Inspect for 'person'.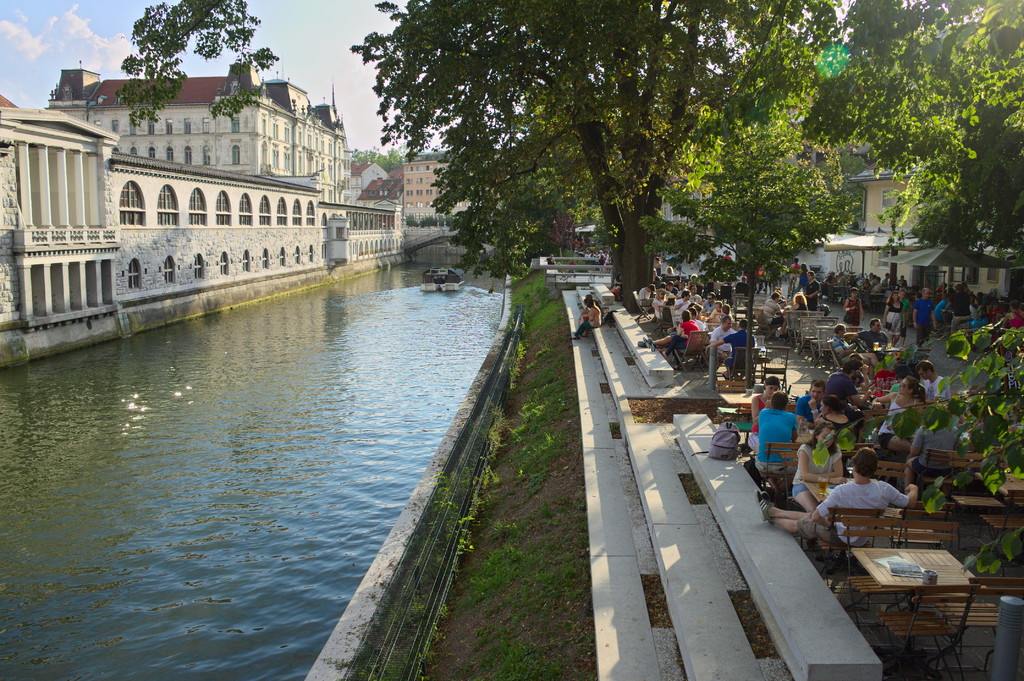
Inspection: (893, 380, 938, 442).
